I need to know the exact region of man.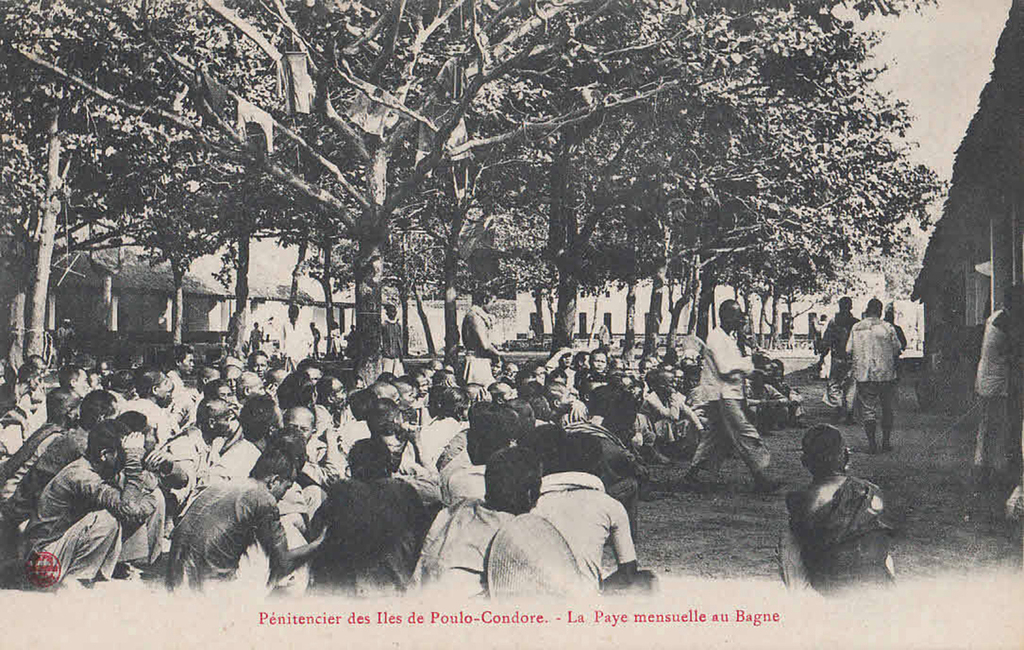
Region: <box>378,303,404,374</box>.
